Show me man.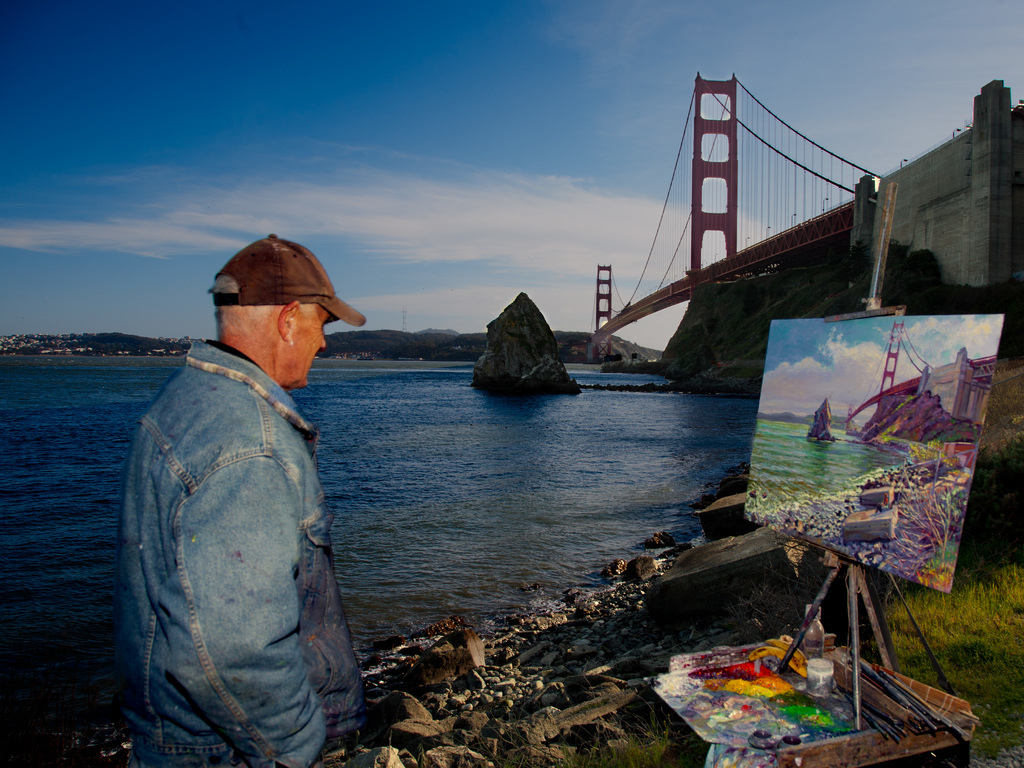
man is here: x1=114, y1=215, x2=384, y2=767.
